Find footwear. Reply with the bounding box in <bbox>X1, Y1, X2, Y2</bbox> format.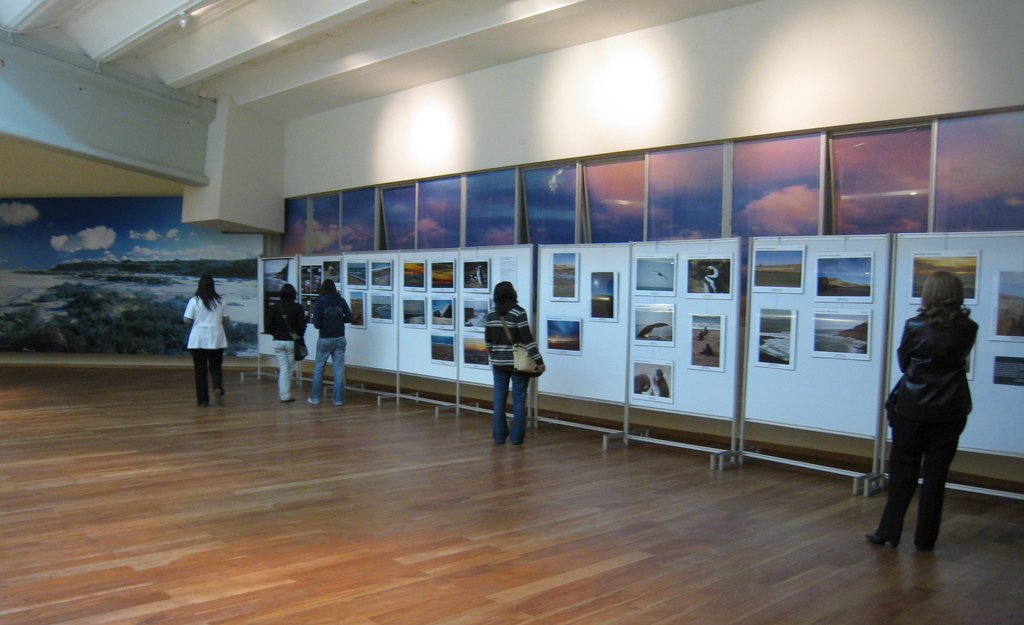
<bbox>332, 397, 343, 408</bbox>.
